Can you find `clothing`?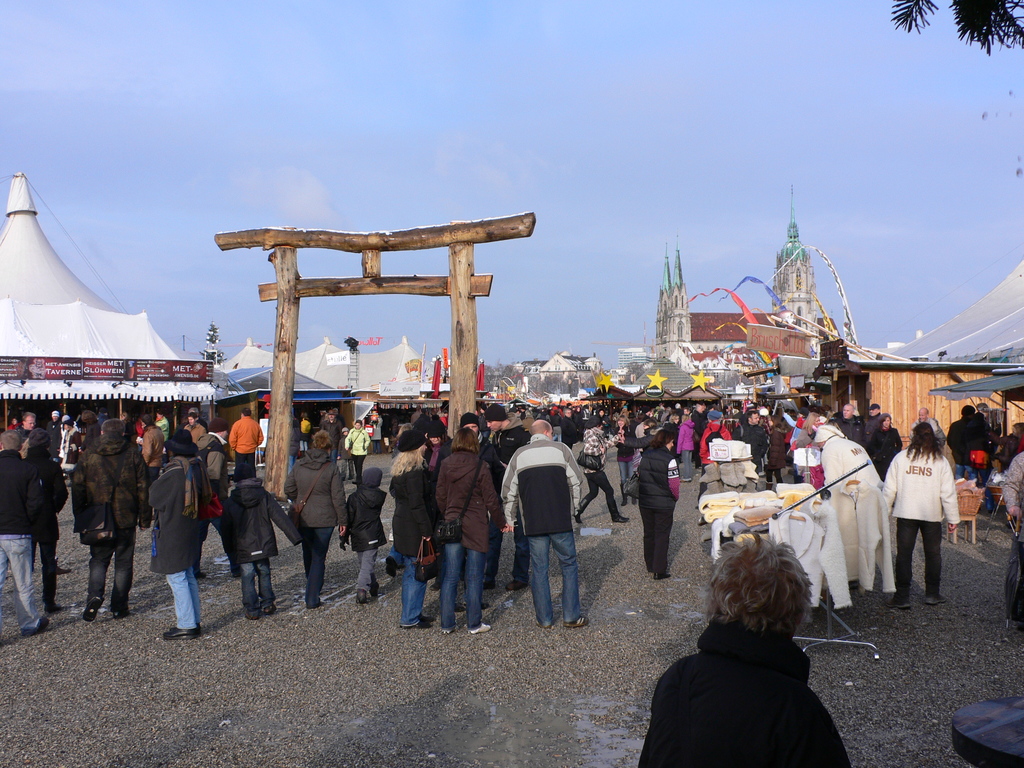
Yes, bounding box: locate(959, 403, 1004, 477).
